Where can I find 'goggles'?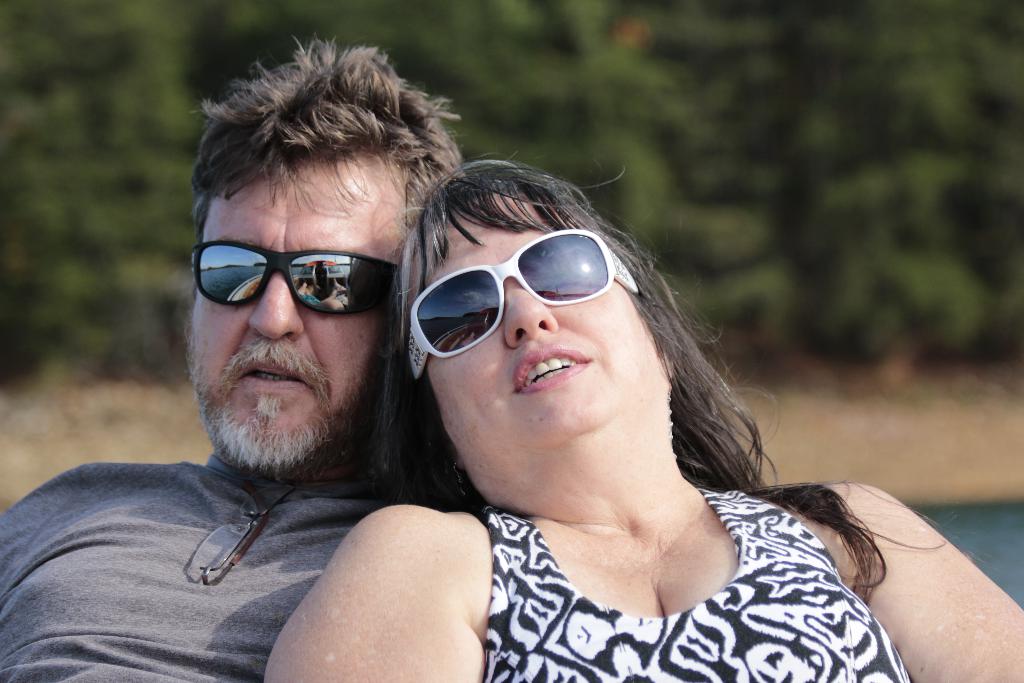
You can find it at region(180, 249, 402, 324).
